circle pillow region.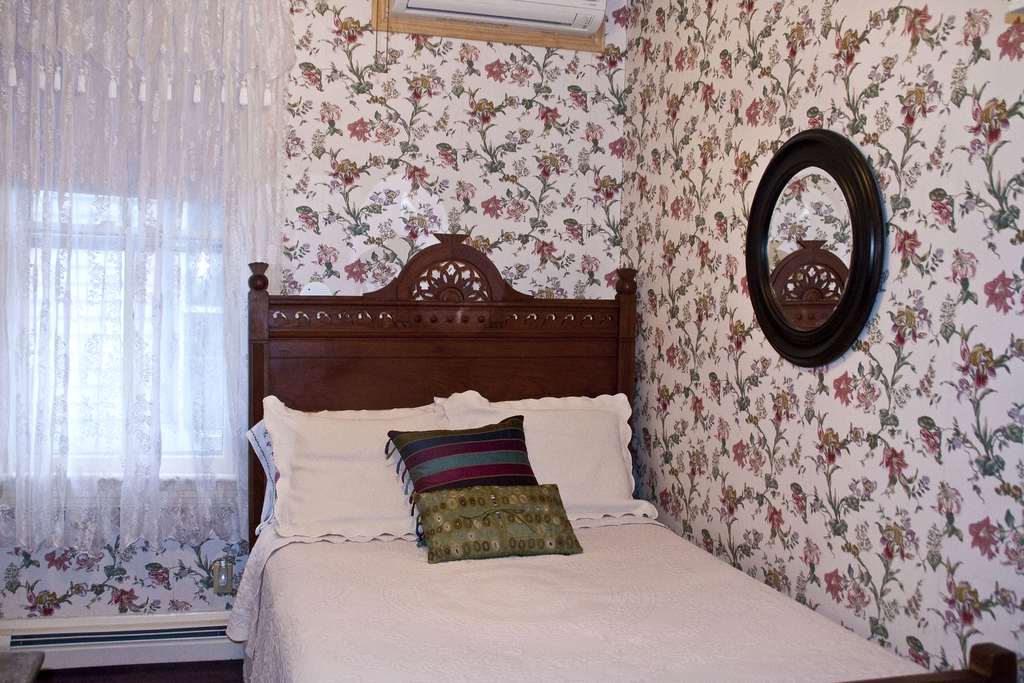
Region: (394, 411, 544, 541).
